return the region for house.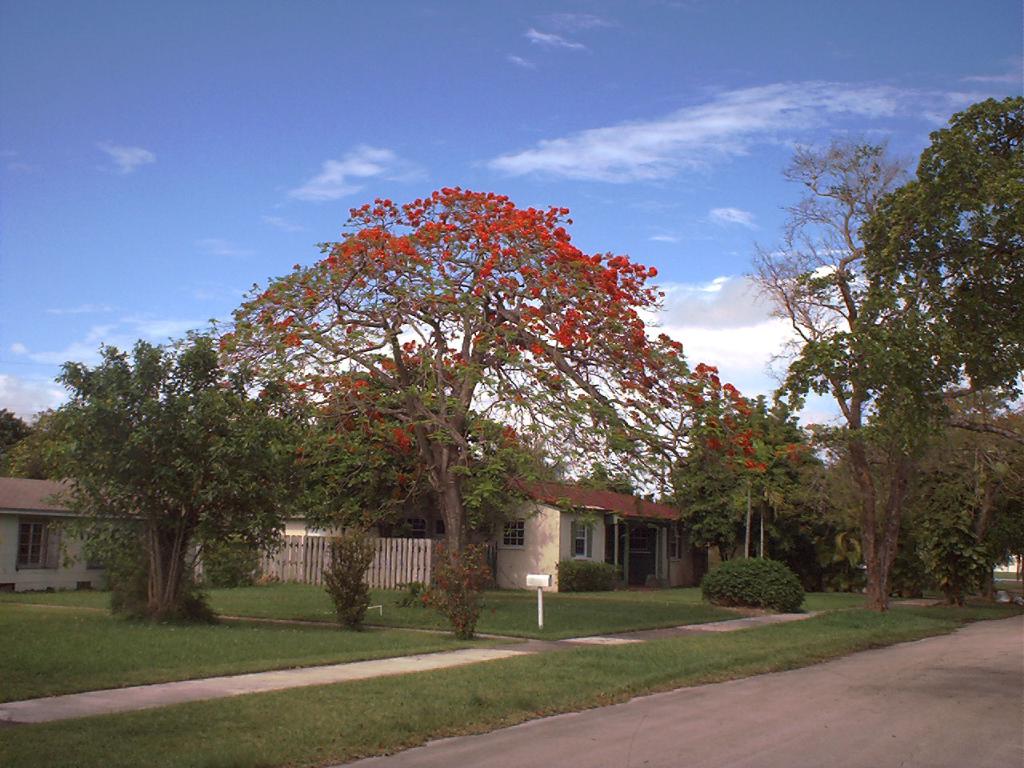
[left=474, top=476, right=686, bottom=602].
